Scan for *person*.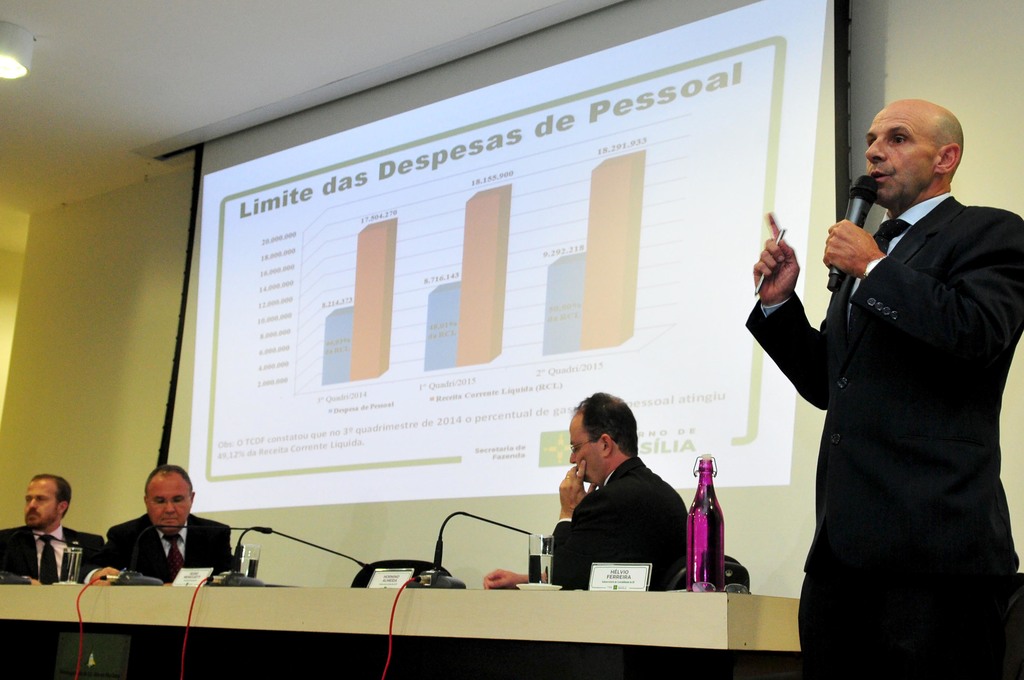
Scan result: (left=102, top=469, right=236, bottom=583).
